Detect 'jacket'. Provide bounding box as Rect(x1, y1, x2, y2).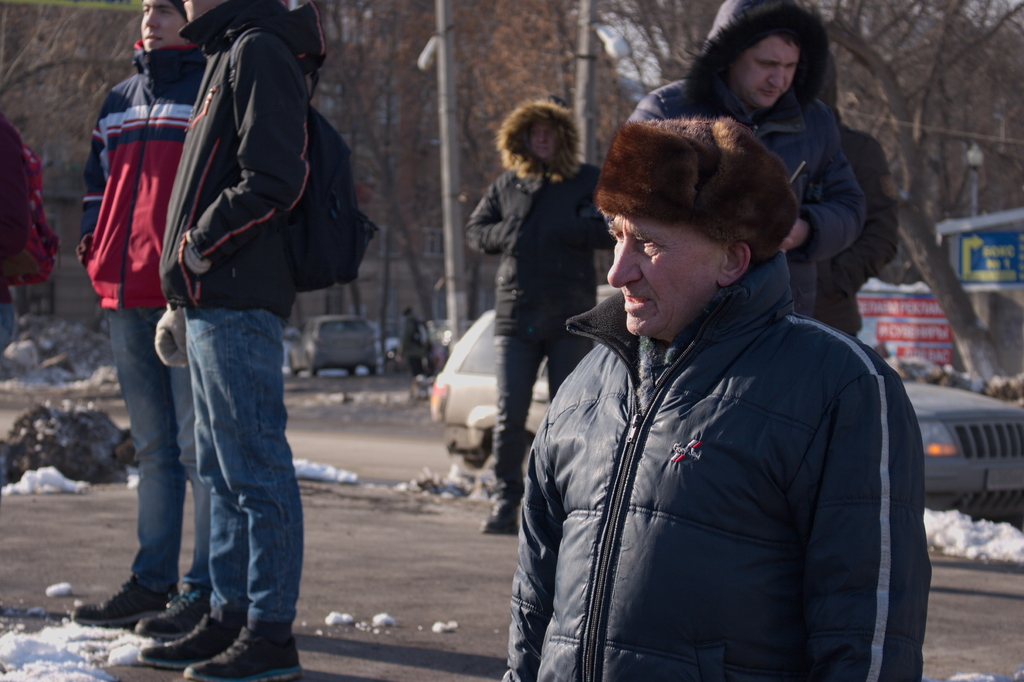
Rect(493, 269, 945, 677).
